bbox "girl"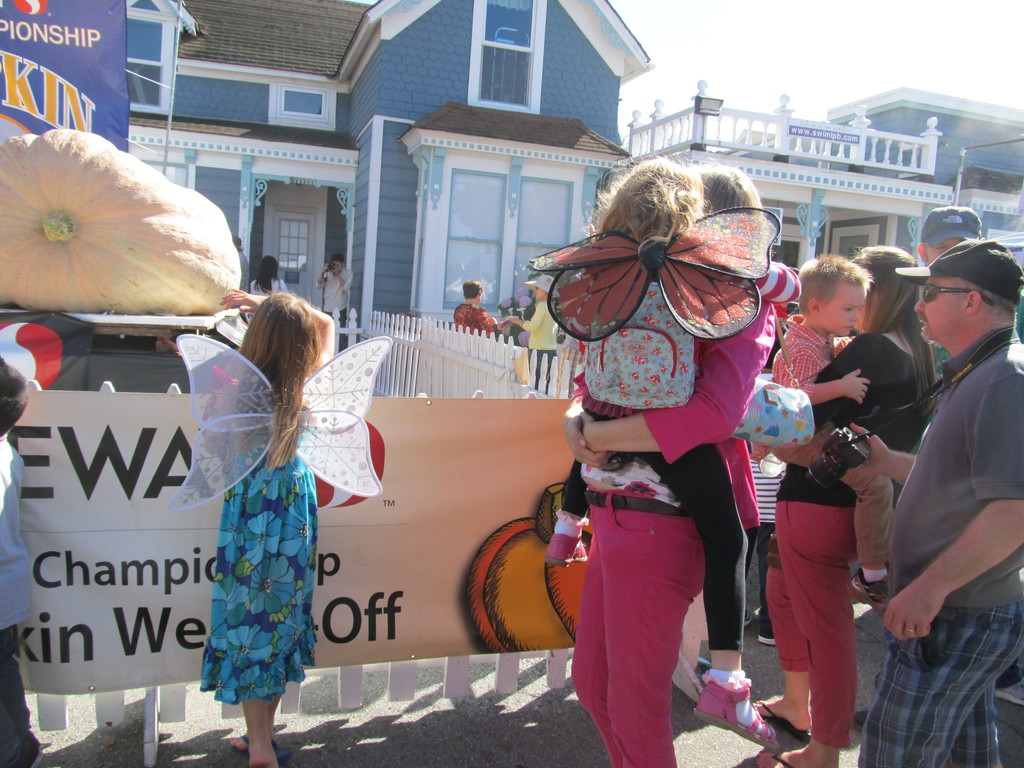
select_region(532, 155, 781, 755)
